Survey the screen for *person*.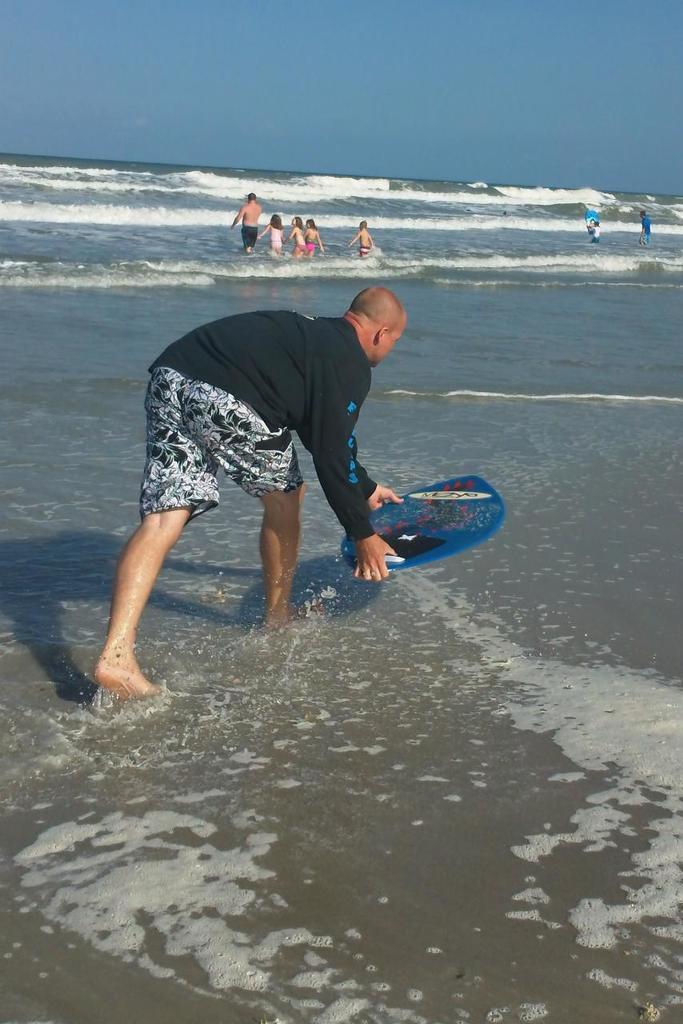
Survey found: {"left": 301, "top": 215, "right": 323, "bottom": 257}.
